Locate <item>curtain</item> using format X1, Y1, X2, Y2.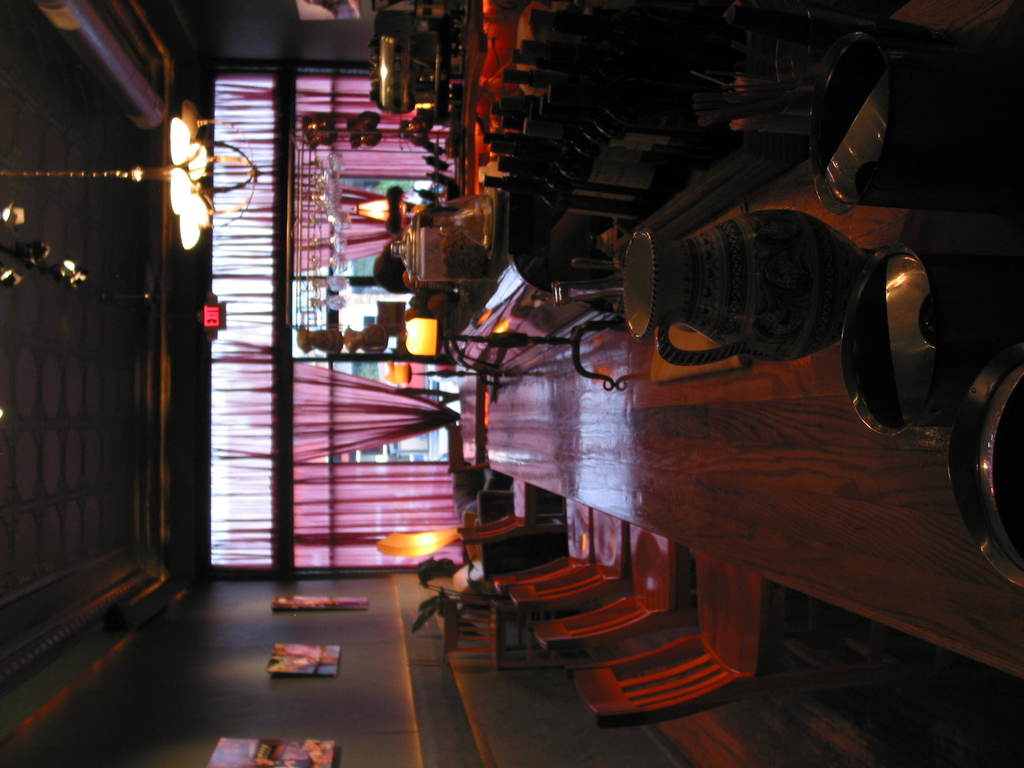
207, 60, 463, 184.
